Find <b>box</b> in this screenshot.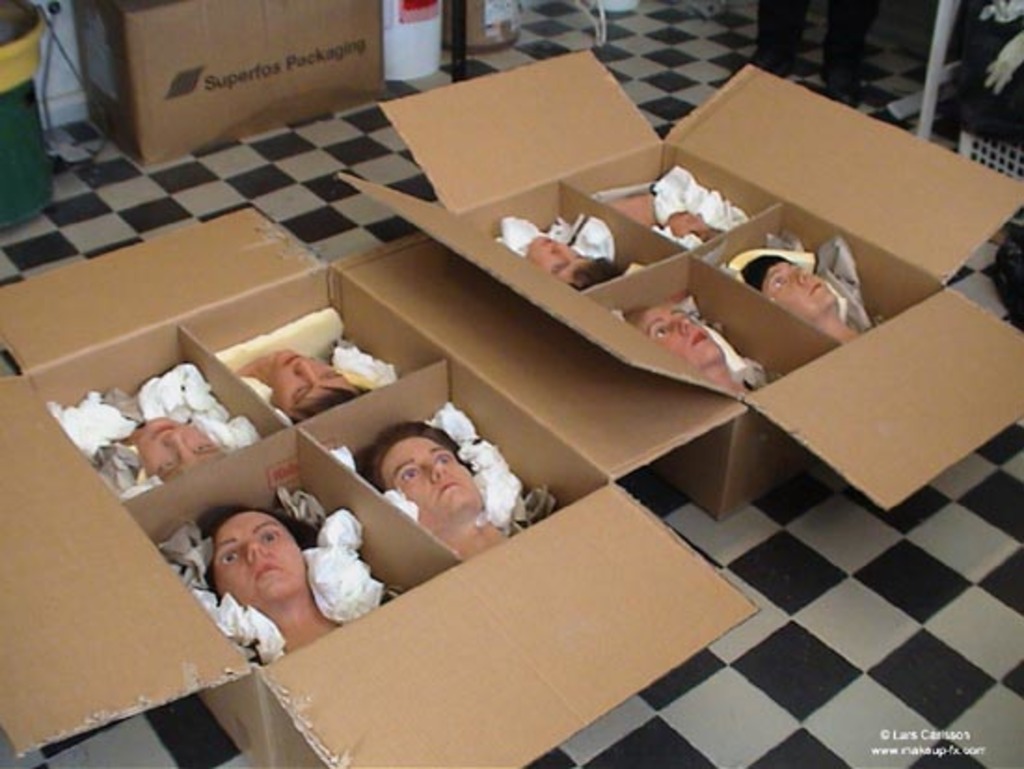
The bounding box for <b>box</b> is crop(443, 0, 486, 54).
